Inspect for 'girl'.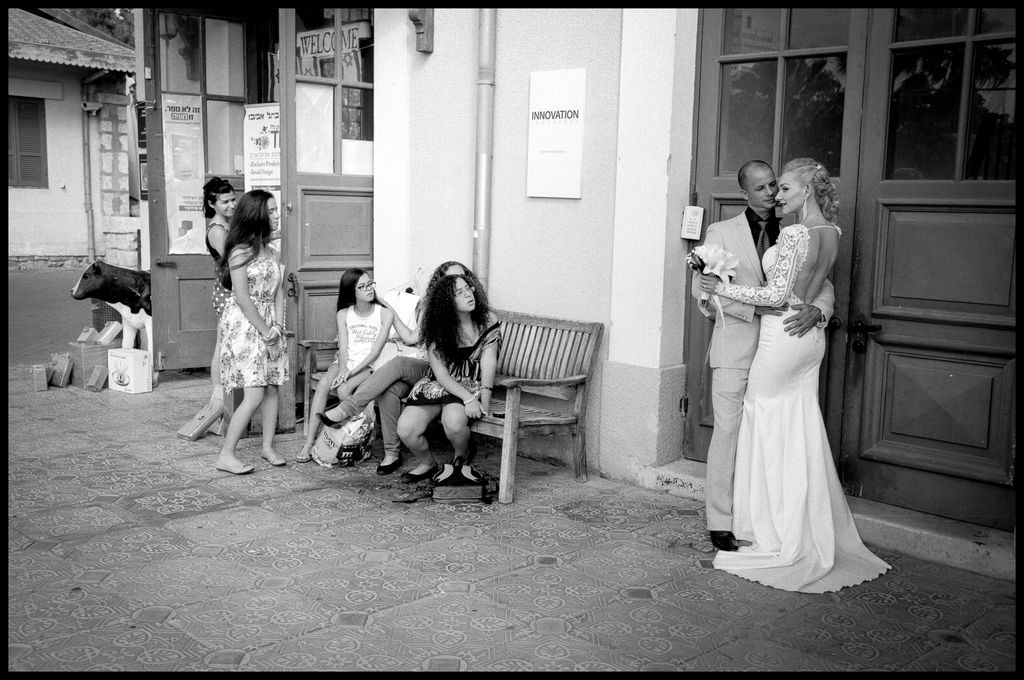
Inspection: rect(201, 177, 285, 288).
